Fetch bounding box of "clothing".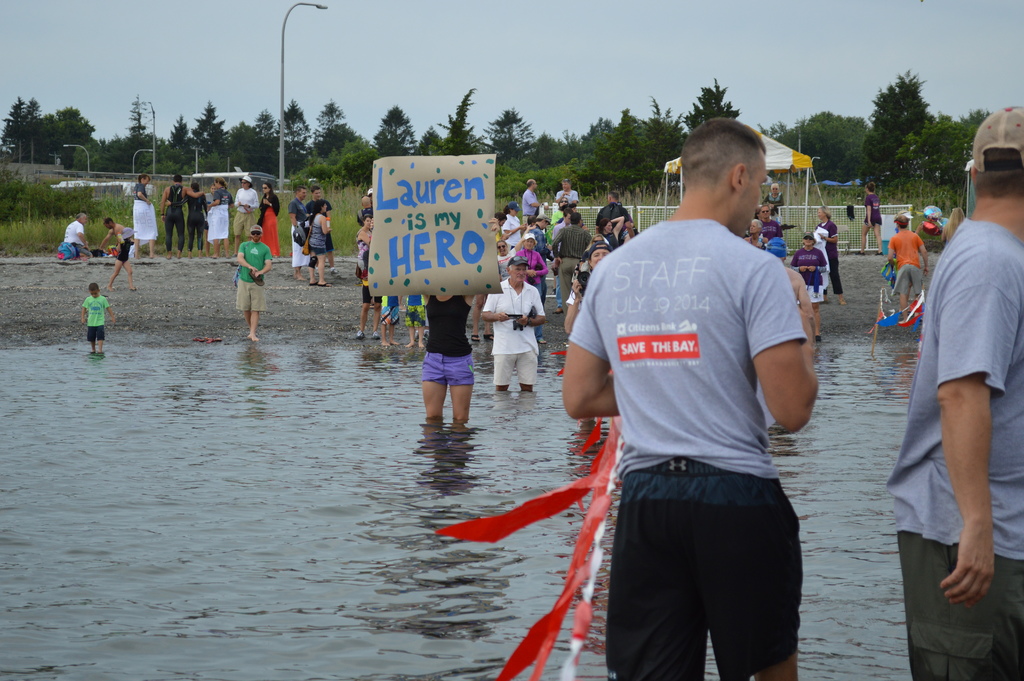
Bbox: bbox(794, 245, 820, 310).
